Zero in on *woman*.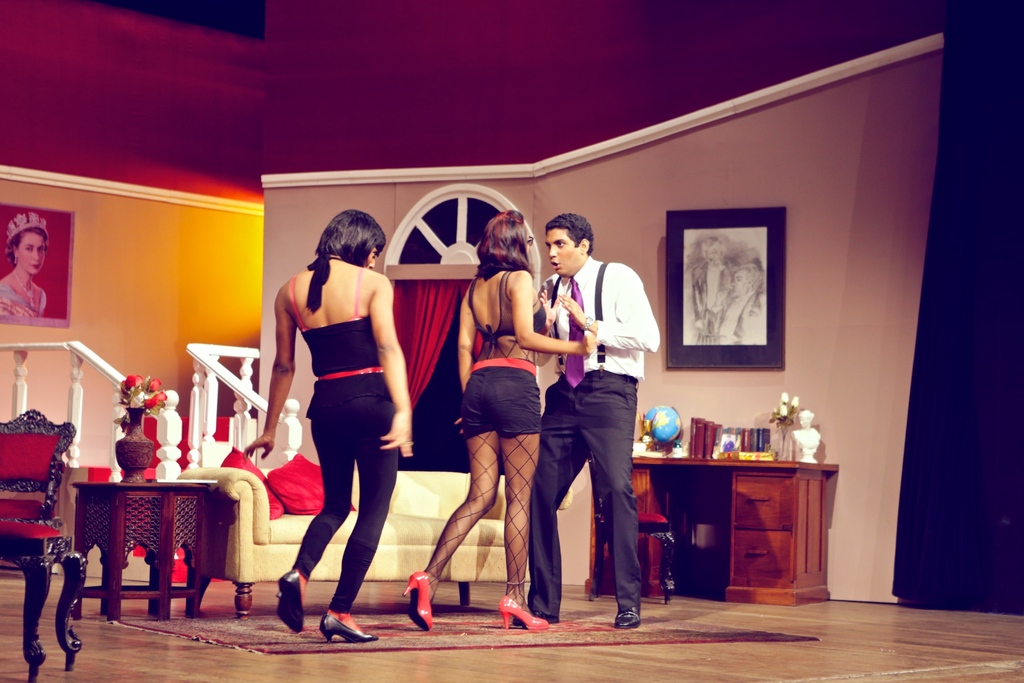
Zeroed in: BBox(244, 227, 413, 612).
